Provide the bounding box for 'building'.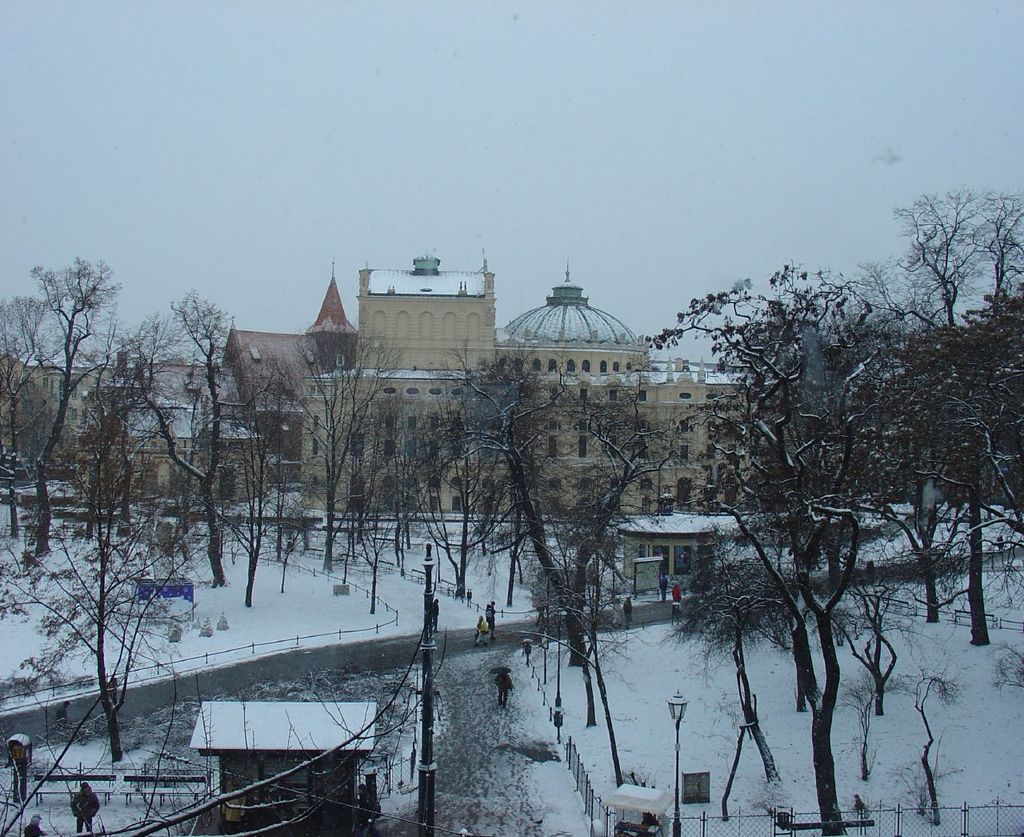
199:265:356:502.
